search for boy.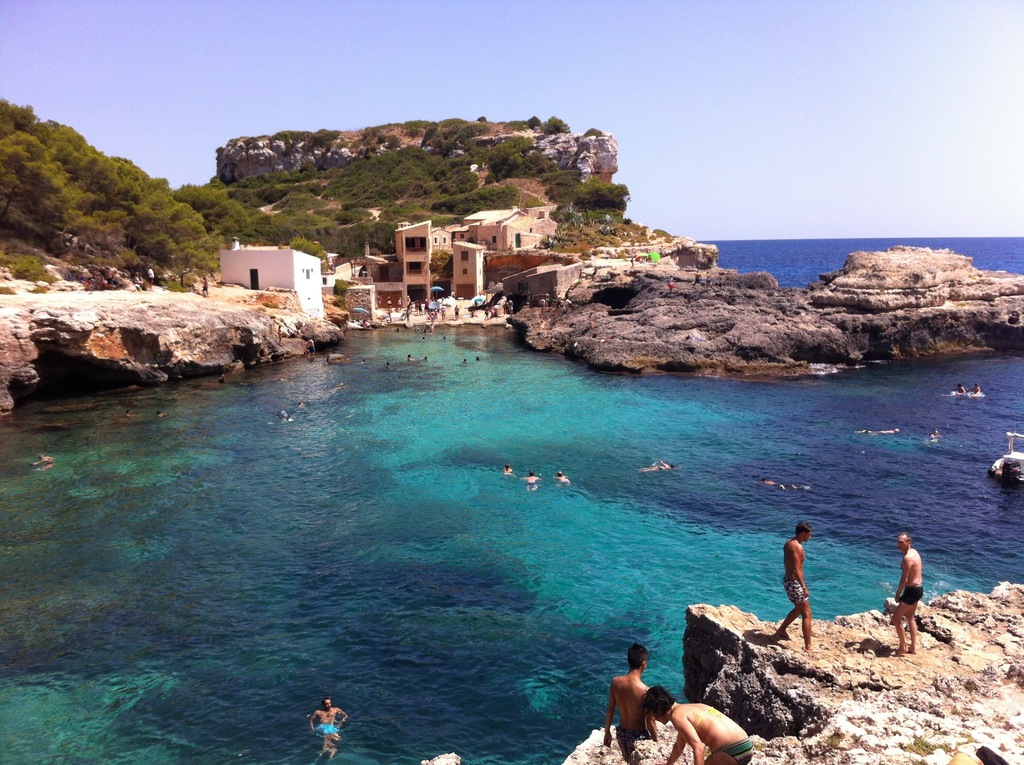
Found at bbox=[650, 685, 758, 760].
